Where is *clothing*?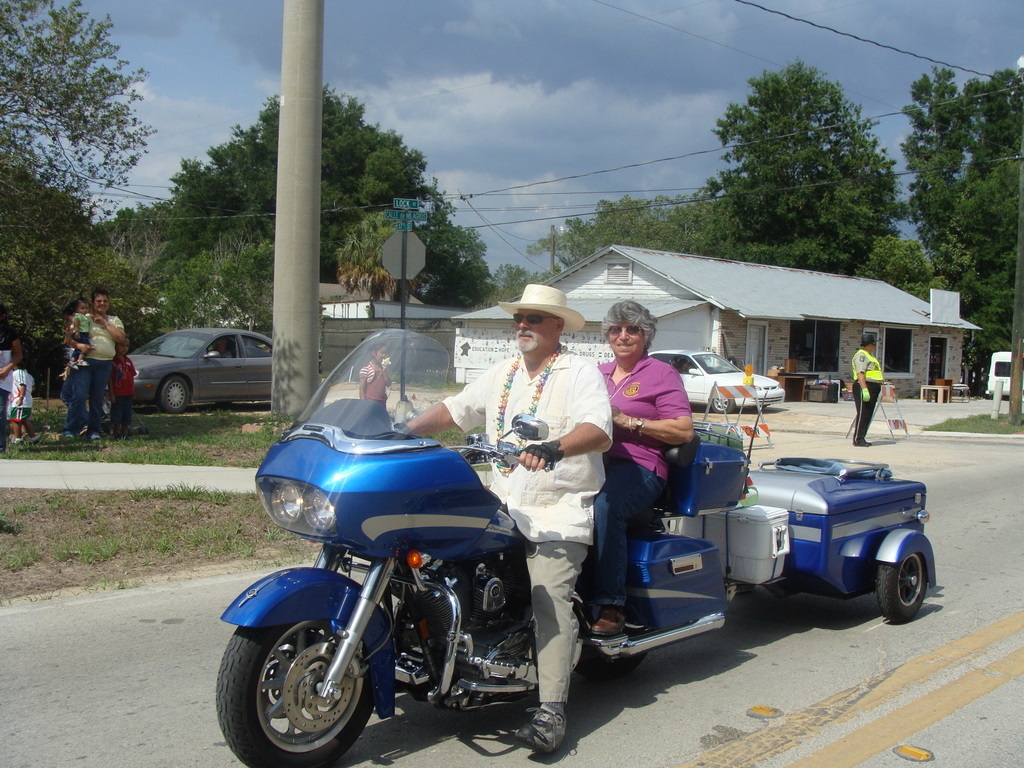
[71,311,92,357].
